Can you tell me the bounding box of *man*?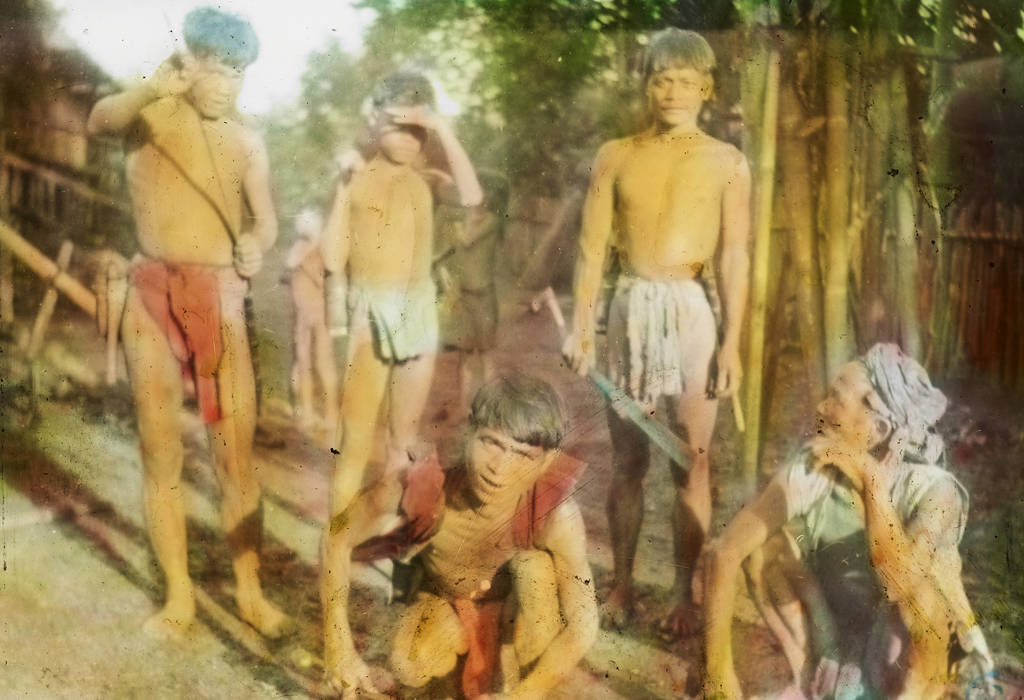
[554,35,763,631].
